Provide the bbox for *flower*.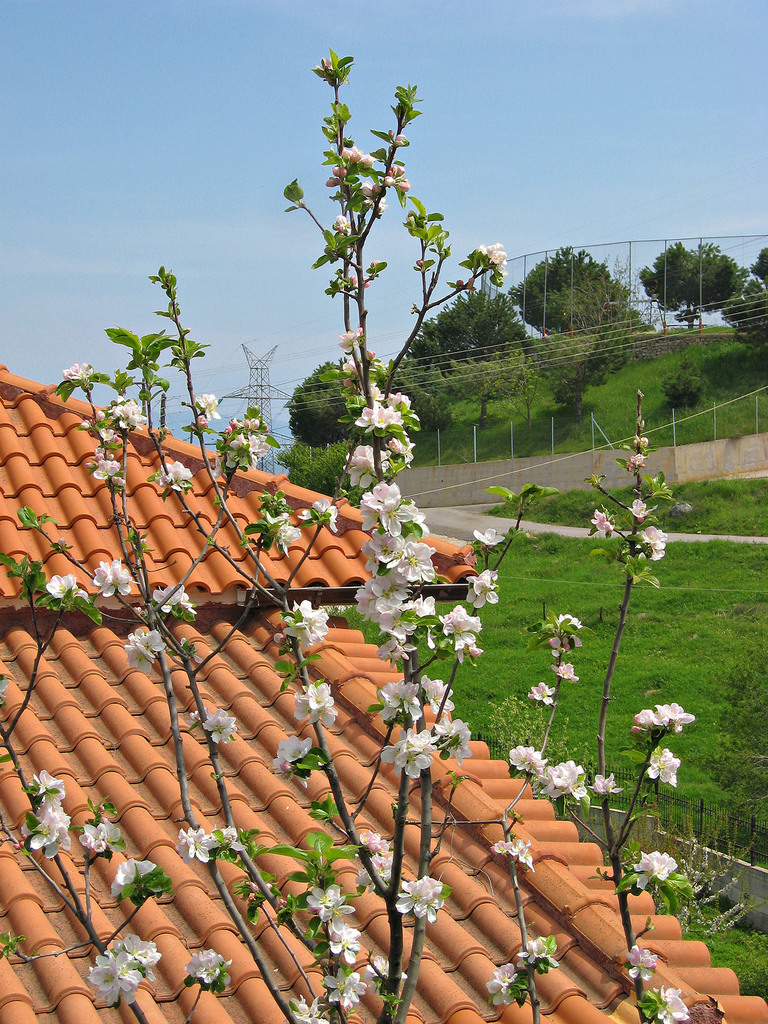
(x1=471, y1=246, x2=514, y2=276).
